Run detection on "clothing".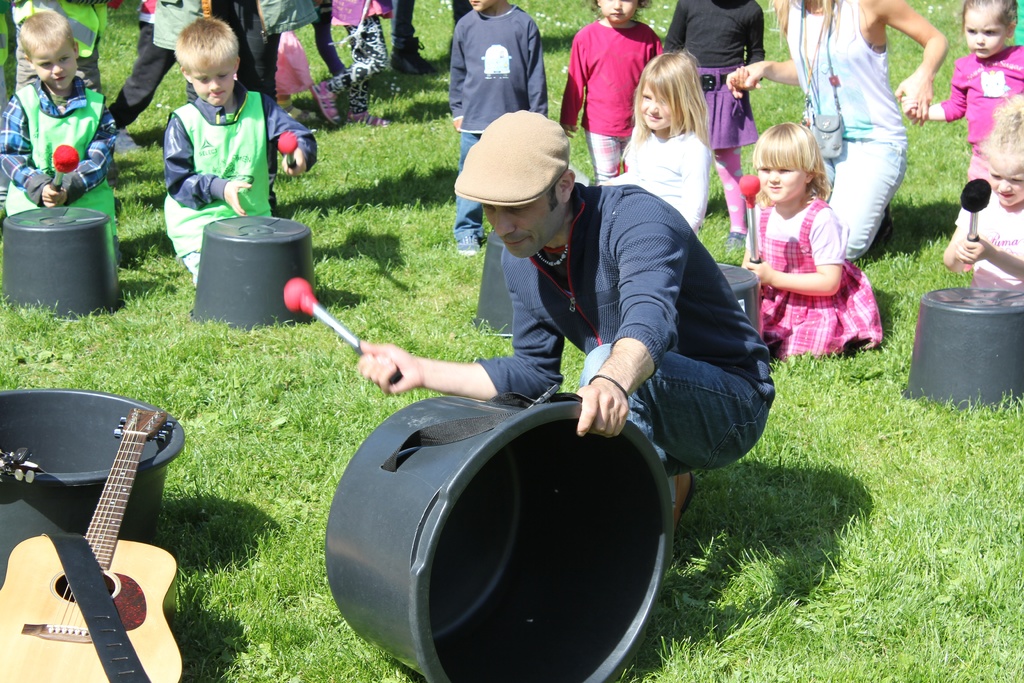
Result: 458, 152, 785, 532.
